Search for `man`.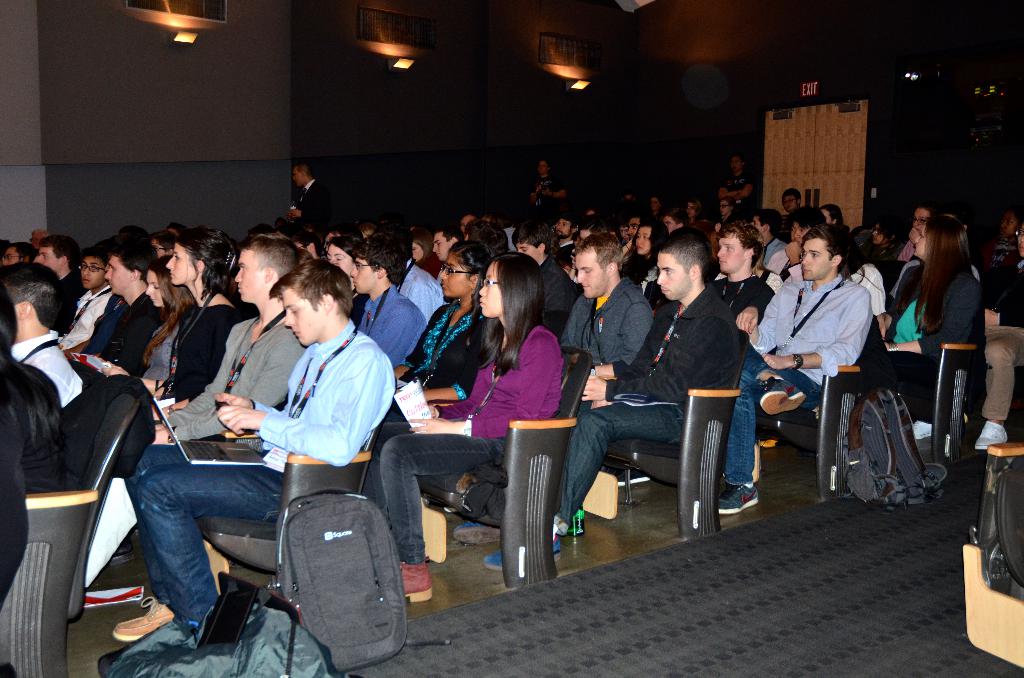
Found at left=58, top=250, right=111, bottom=352.
